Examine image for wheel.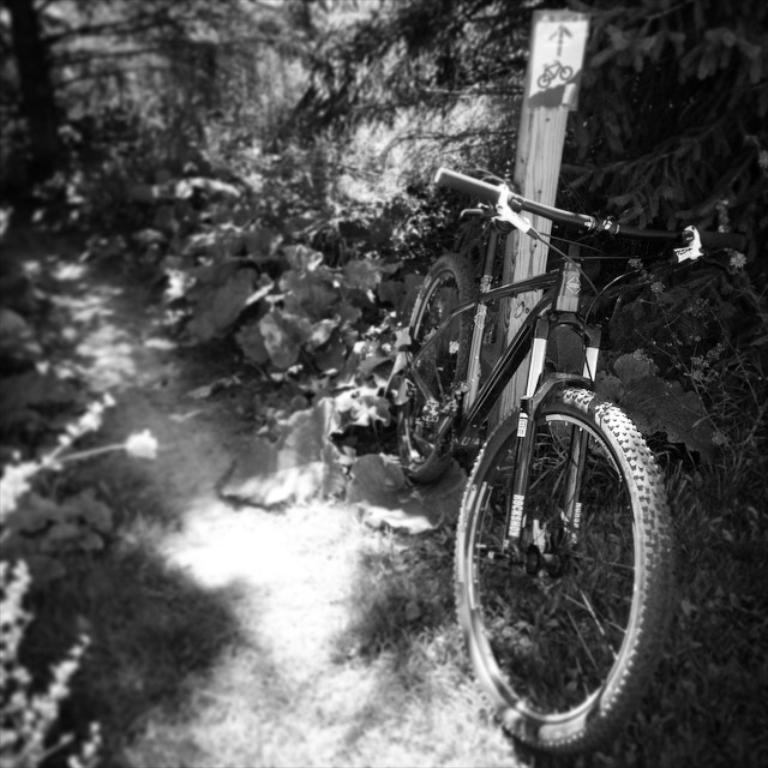
Examination result: {"x1": 474, "y1": 356, "x2": 658, "y2": 731}.
